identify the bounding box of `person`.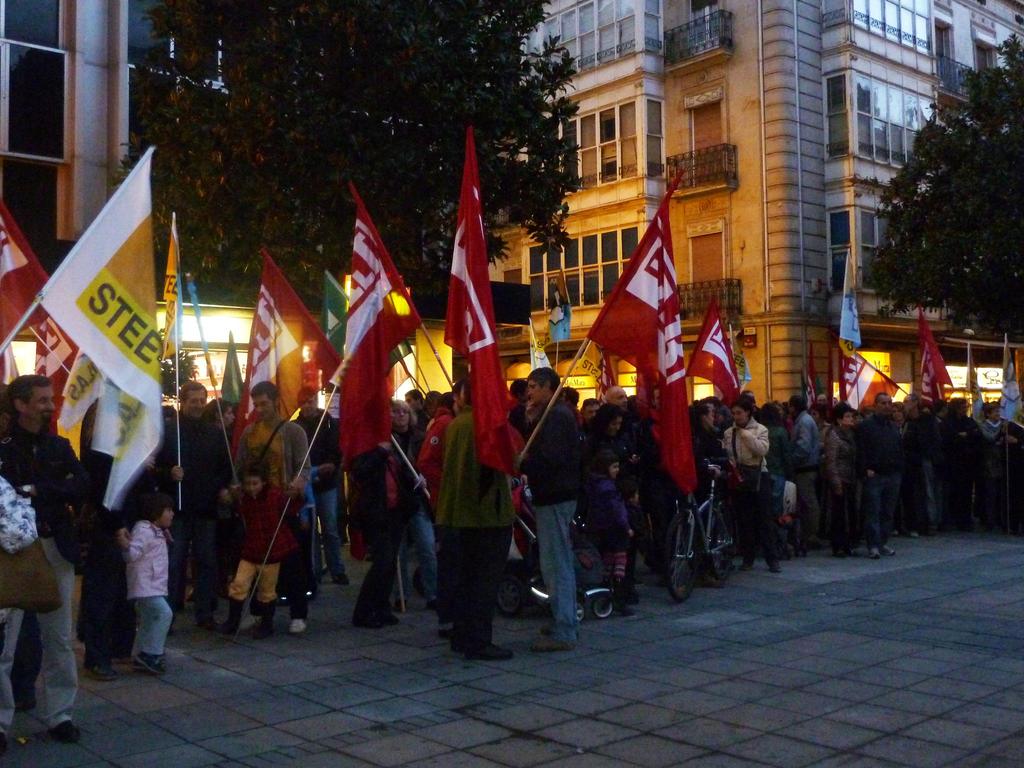
0,467,43,560.
